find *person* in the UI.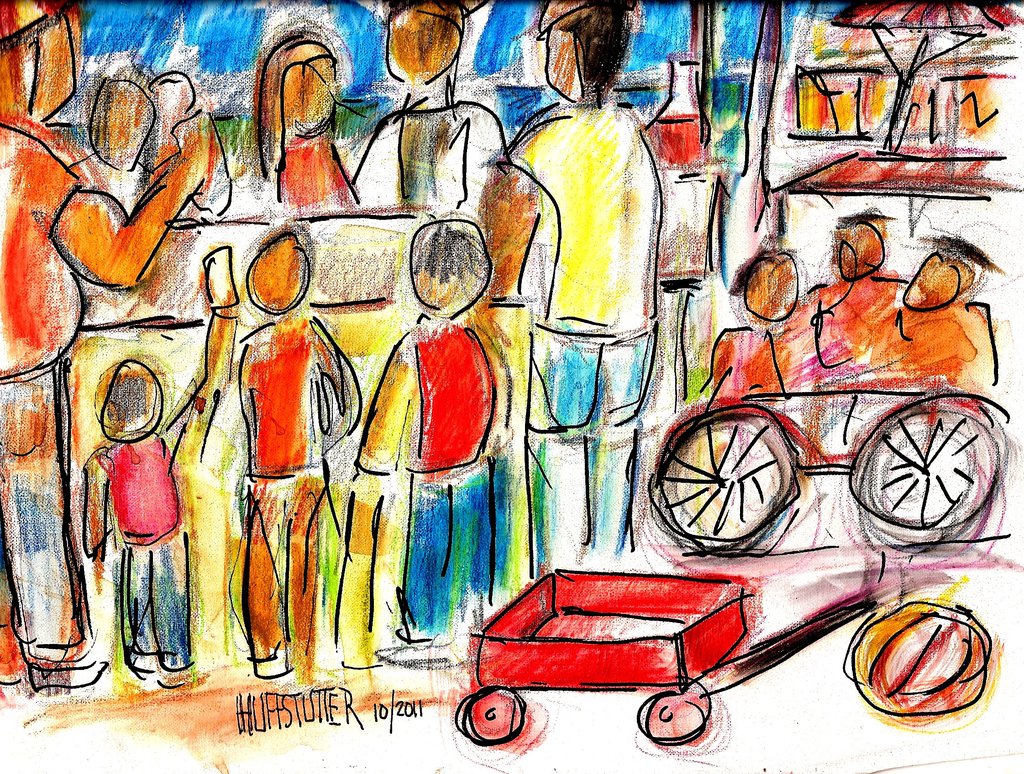
UI element at 462, 0, 660, 581.
